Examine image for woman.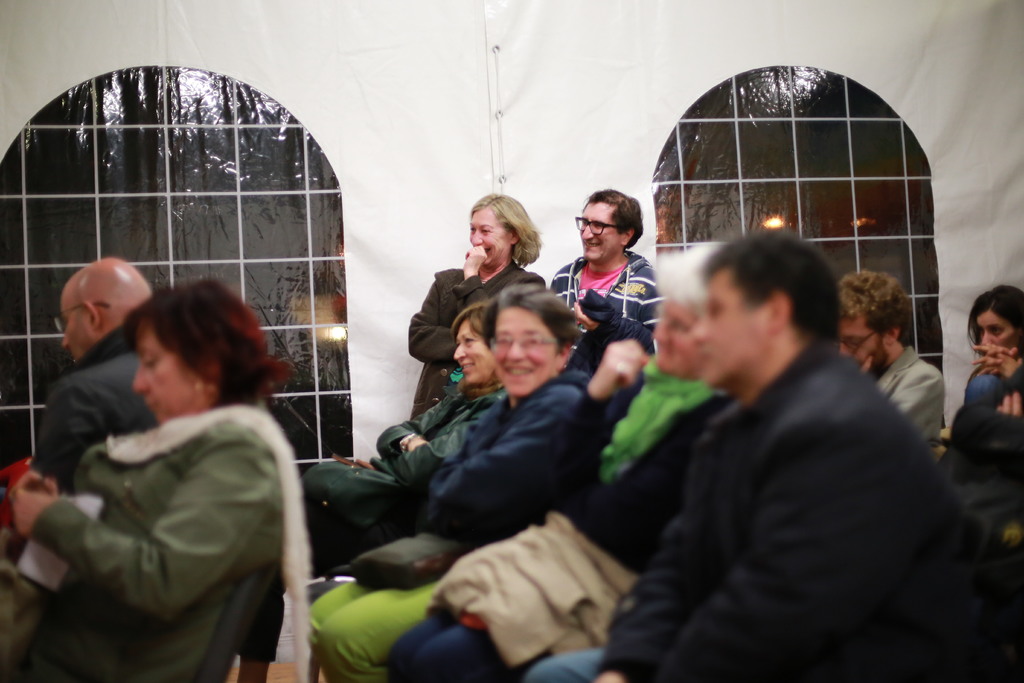
Examination result: (305,281,595,682).
